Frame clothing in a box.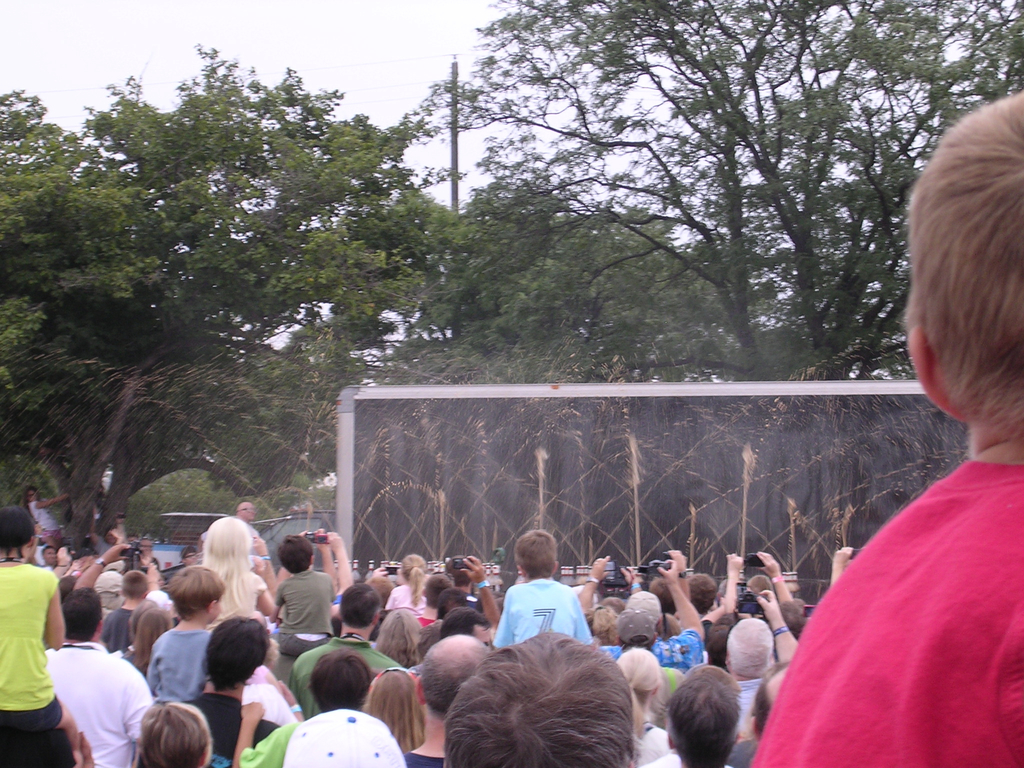
region(181, 684, 275, 767).
